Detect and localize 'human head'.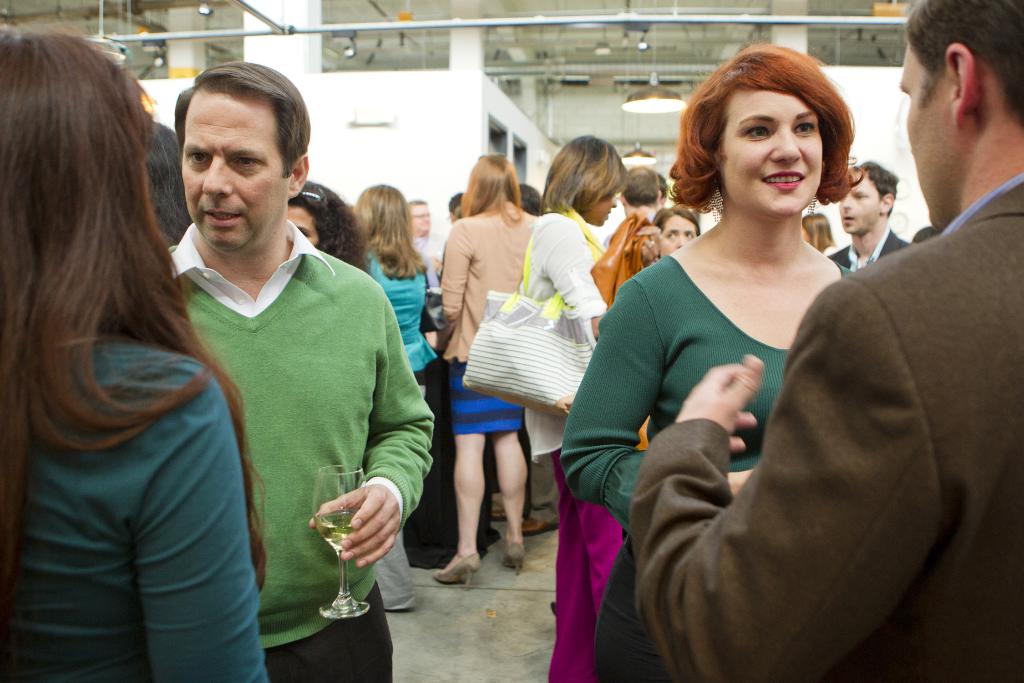
Localized at (518, 186, 541, 217).
